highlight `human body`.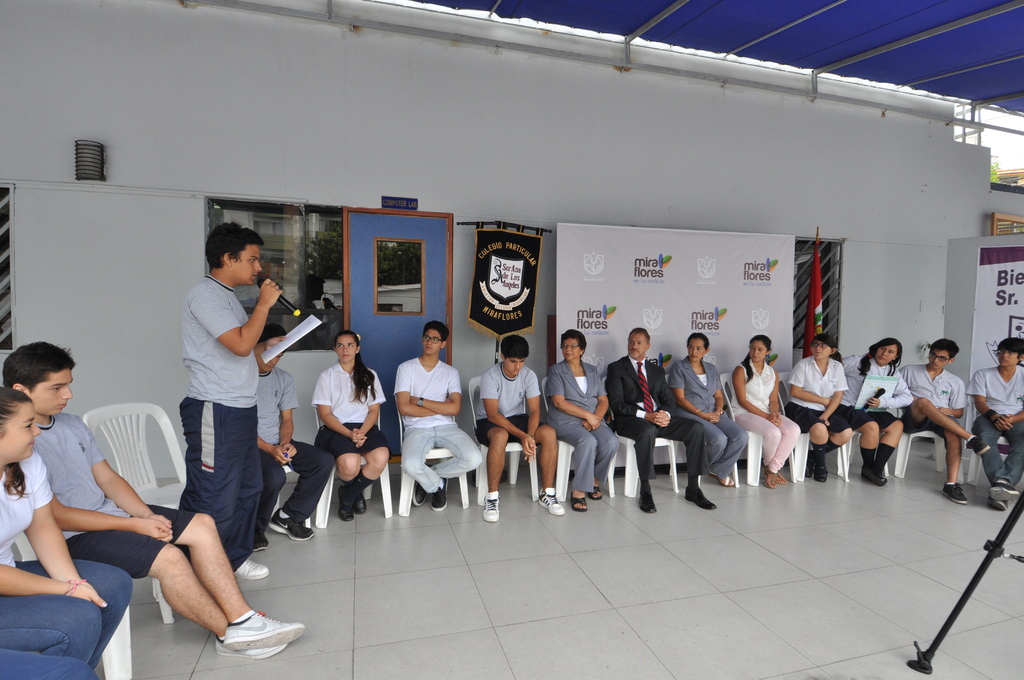
Highlighted region: detection(480, 363, 565, 531).
